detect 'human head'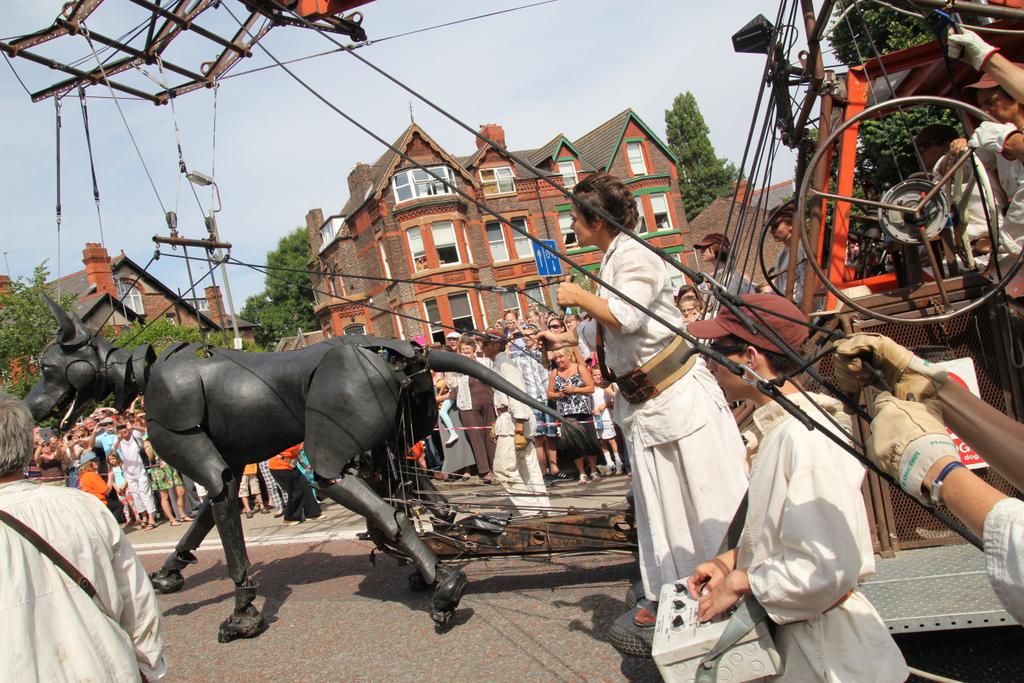
l=680, t=284, r=699, b=296
